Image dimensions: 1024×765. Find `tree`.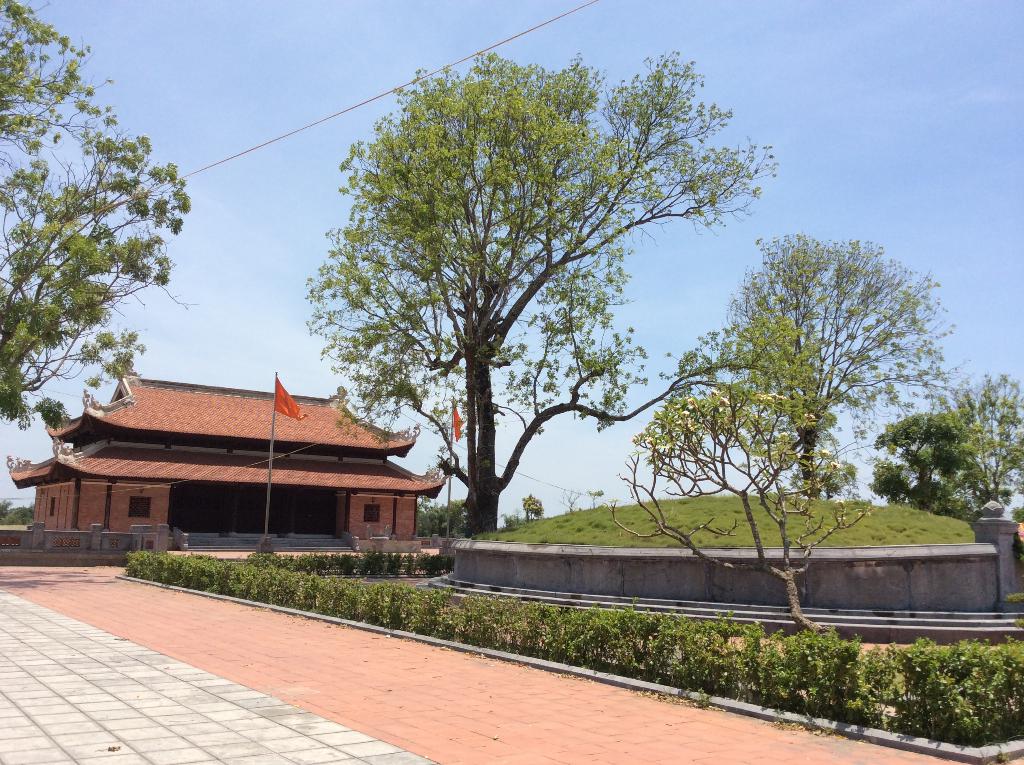
box=[666, 232, 957, 507].
